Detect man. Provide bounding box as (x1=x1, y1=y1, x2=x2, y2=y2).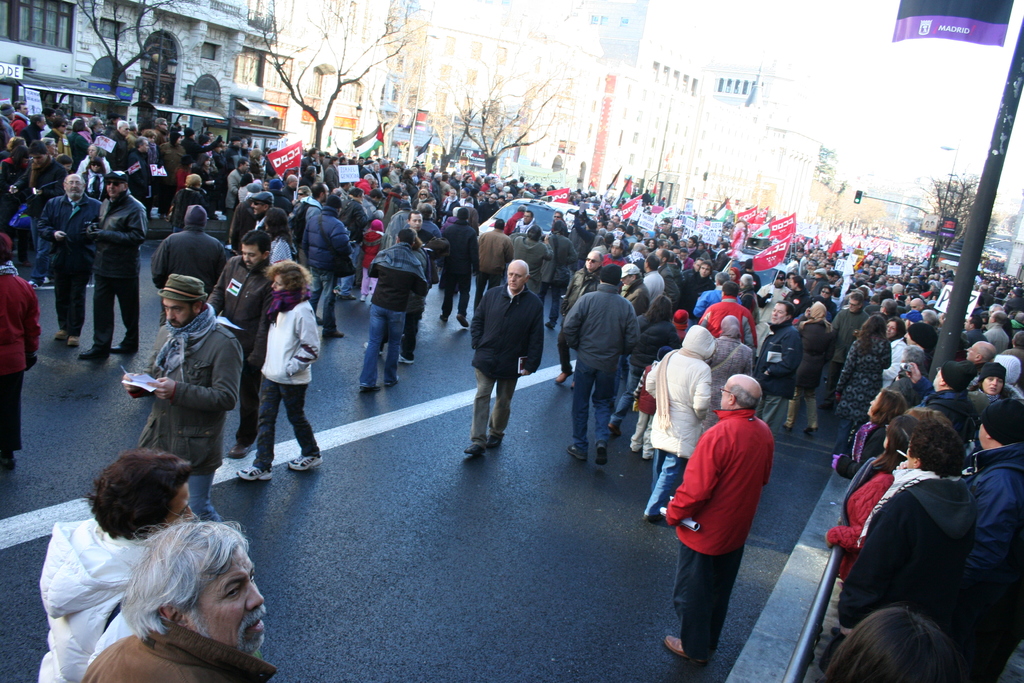
(x1=963, y1=340, x2=998, y2=375).
